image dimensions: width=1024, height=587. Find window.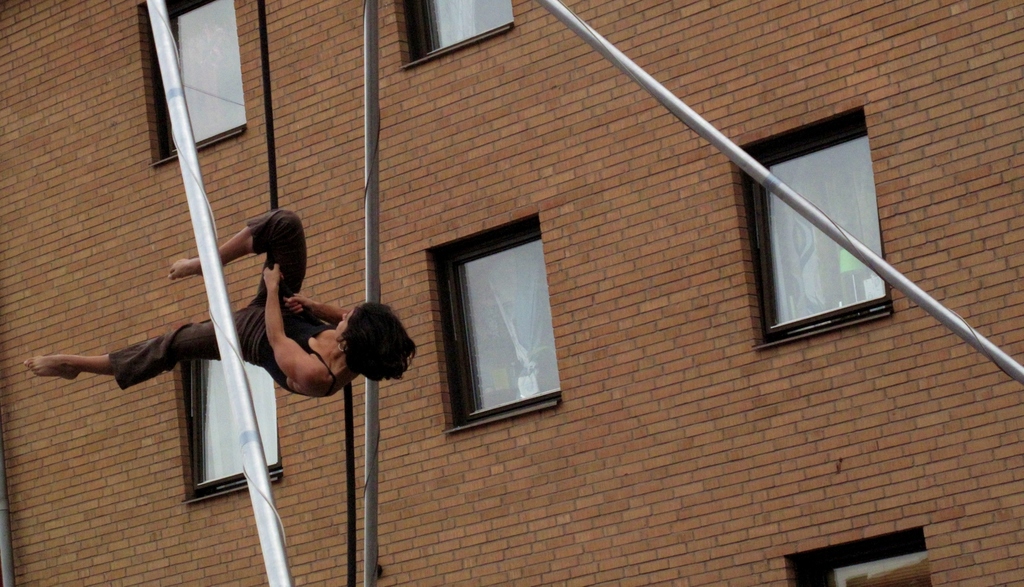
(427,215,564,440).
